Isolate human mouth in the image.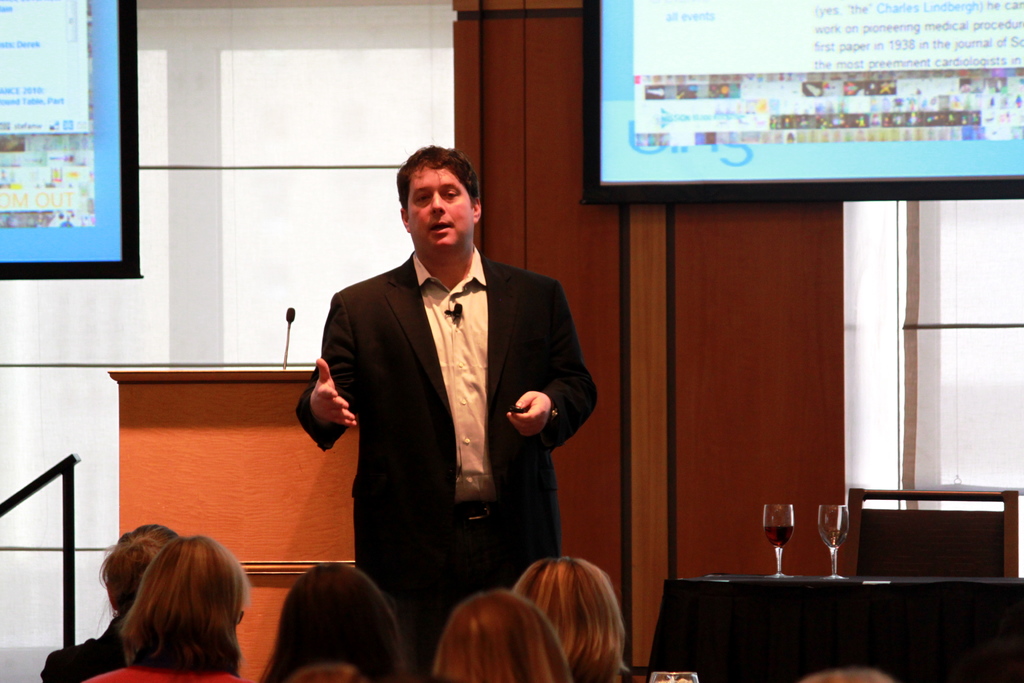
Isolated region: 433/219/458/233.
